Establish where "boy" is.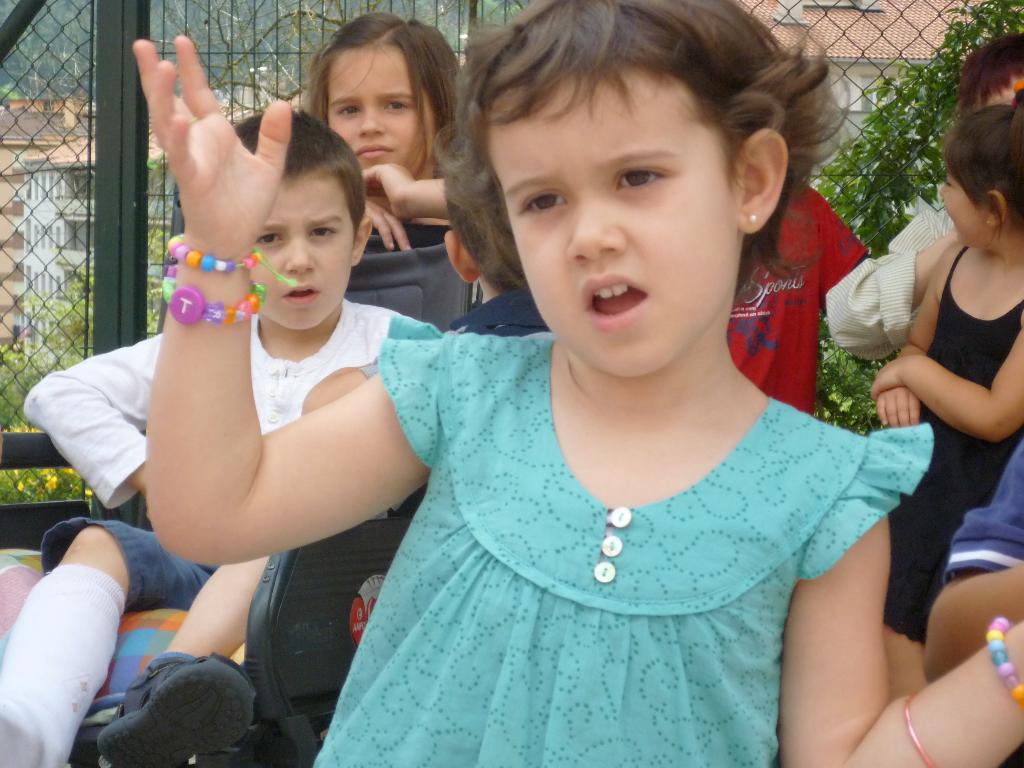
Established at bbox=(920, 437, 1023, 683).
